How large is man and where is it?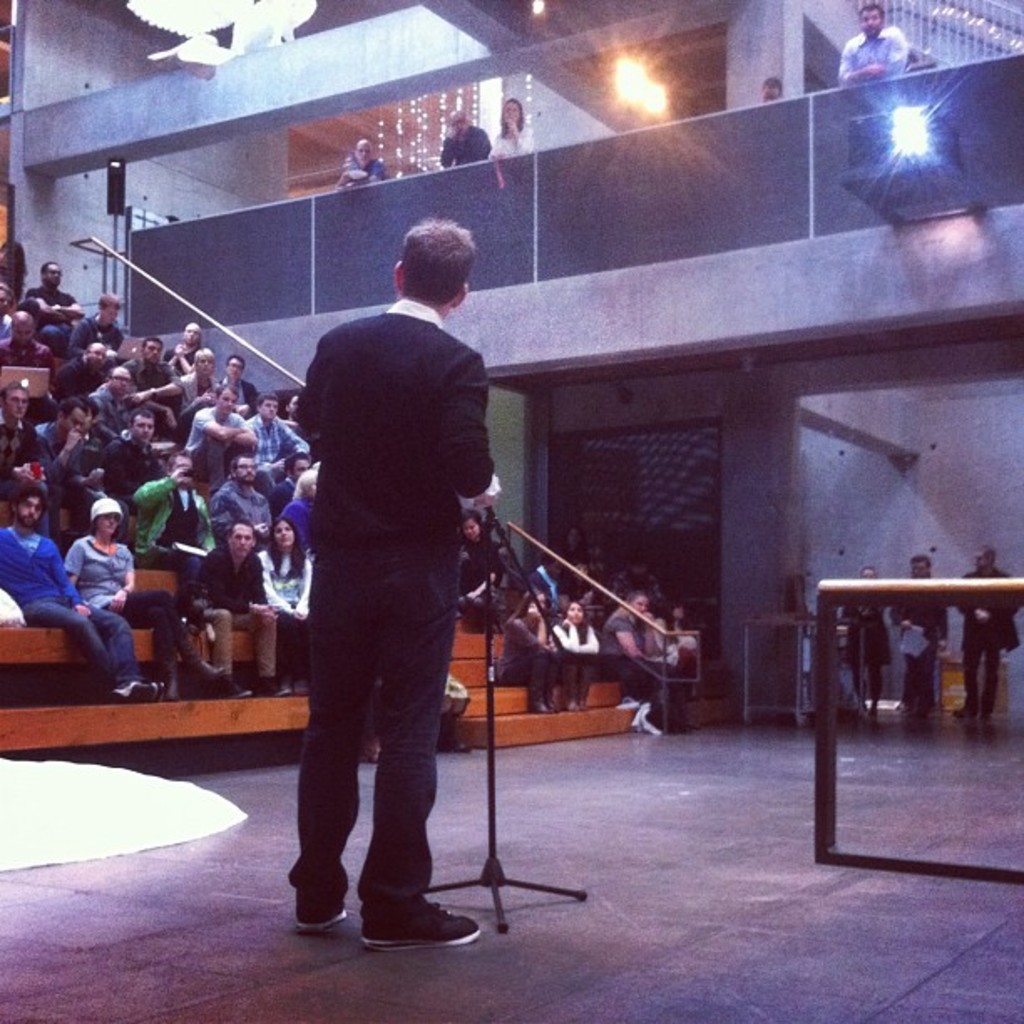
Bounding box: select_region(194, 515, 269, 699).
